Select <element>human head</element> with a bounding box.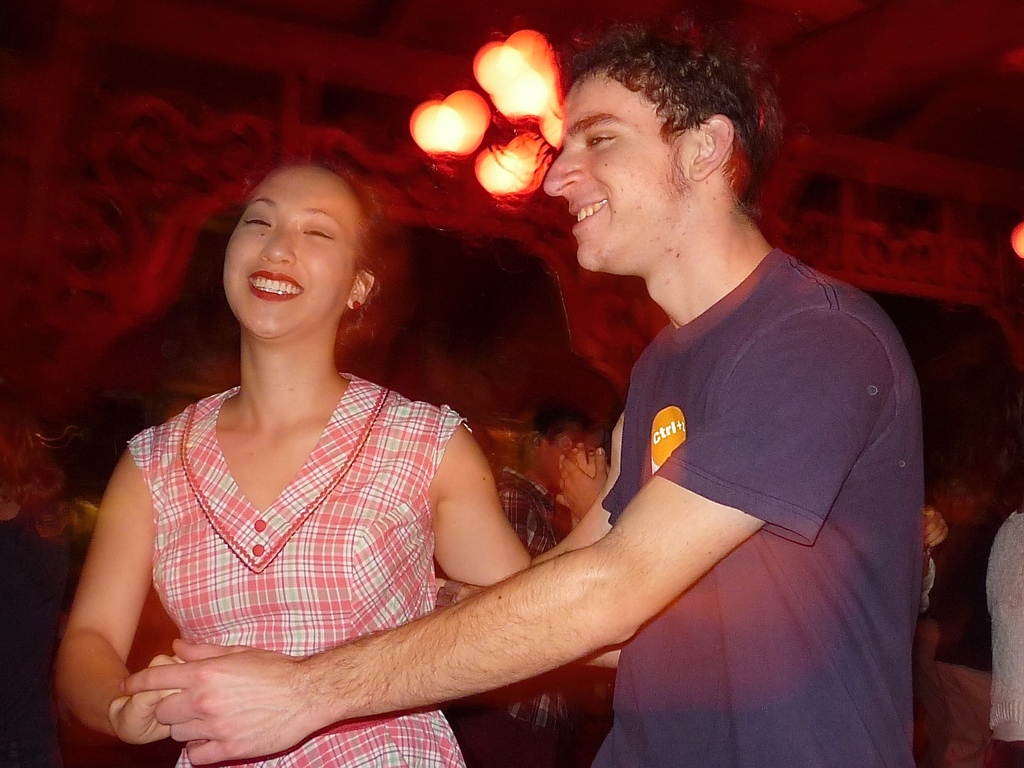
{"left": 207, "top": 142, "right": 375, "bottom": 331}.
